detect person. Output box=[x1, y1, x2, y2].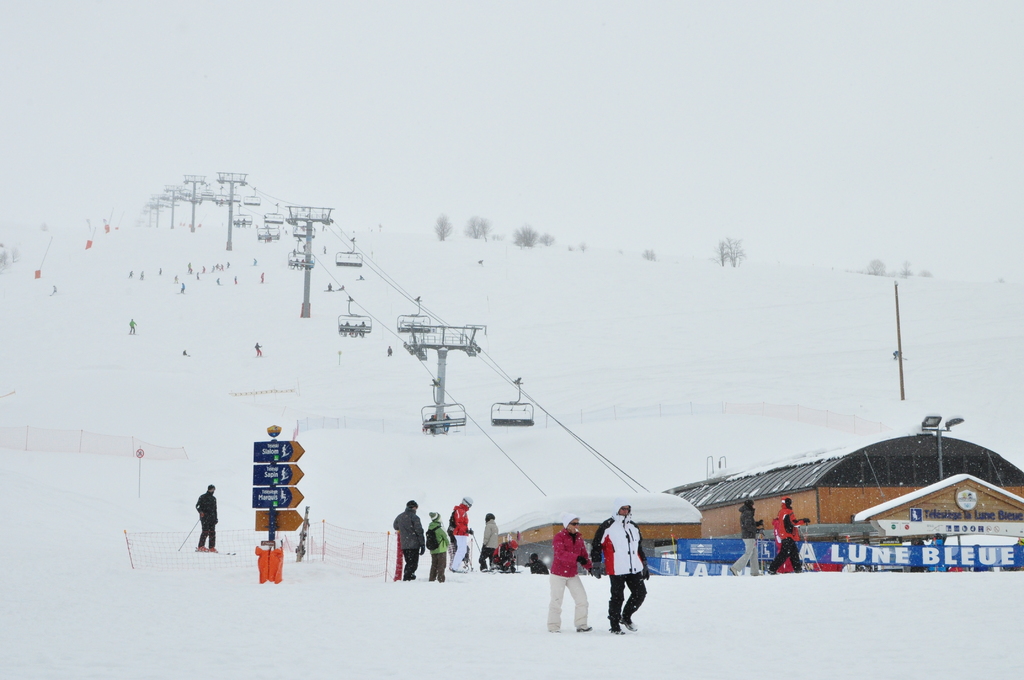
box=[774, 491, 809, 572].
